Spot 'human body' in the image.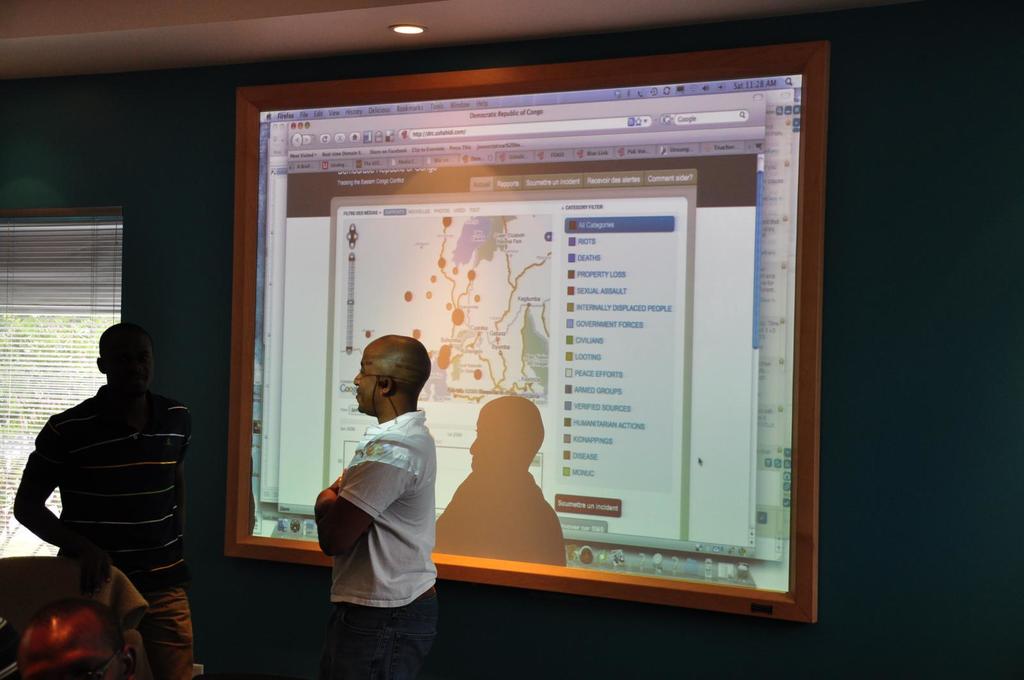
'human body' found at region(314, 326, 435, 679).
